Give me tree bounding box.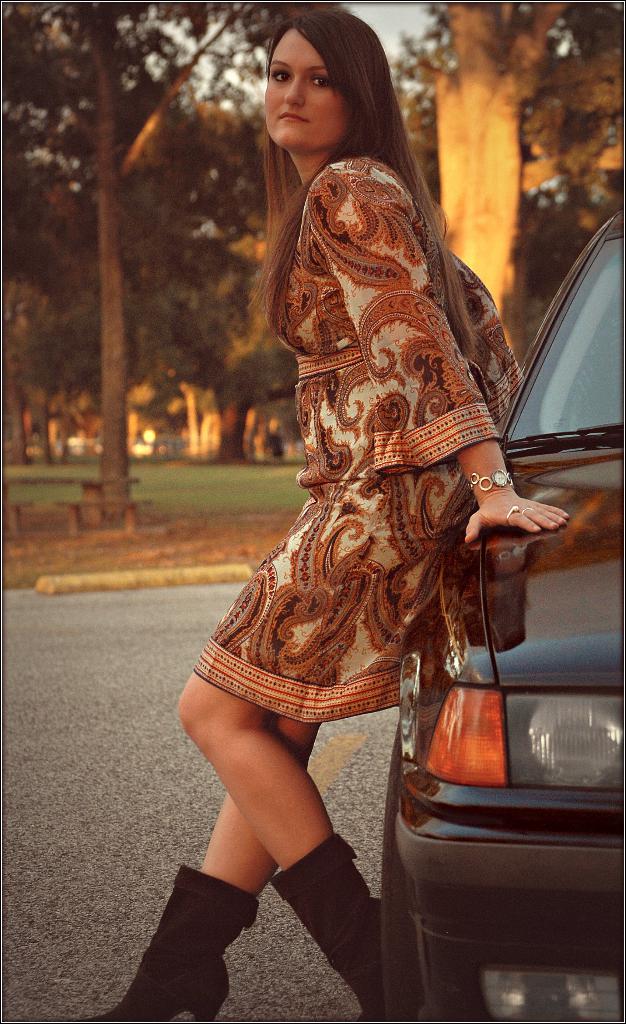
bbox=[255, 1, 625, 362].
